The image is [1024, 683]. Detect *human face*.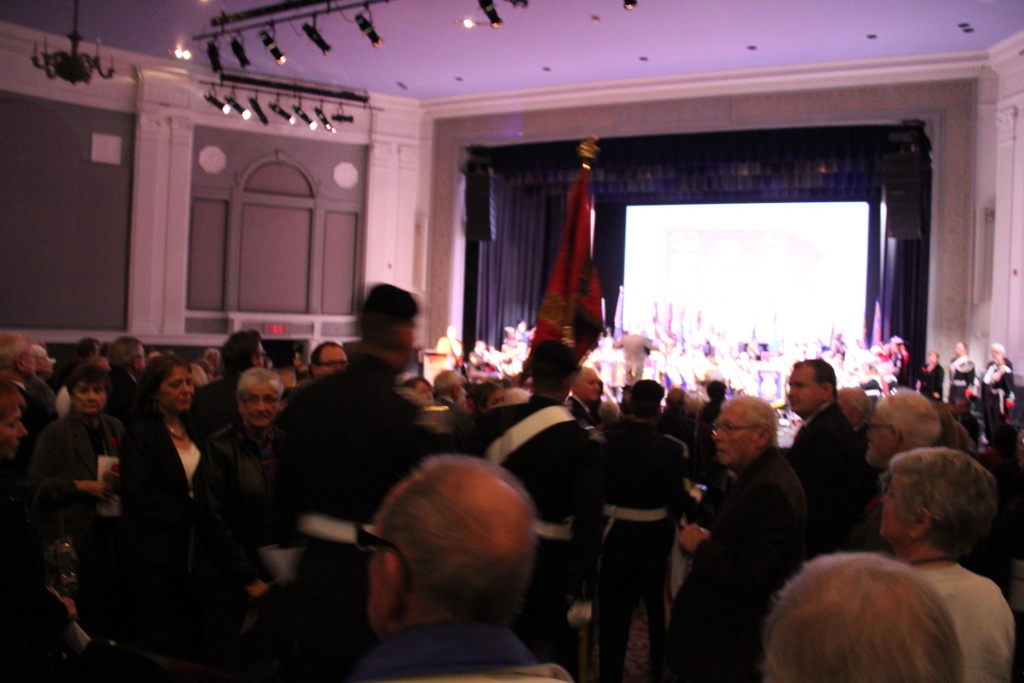
Detection: left=855, top=405, right=891, bottom=469.
